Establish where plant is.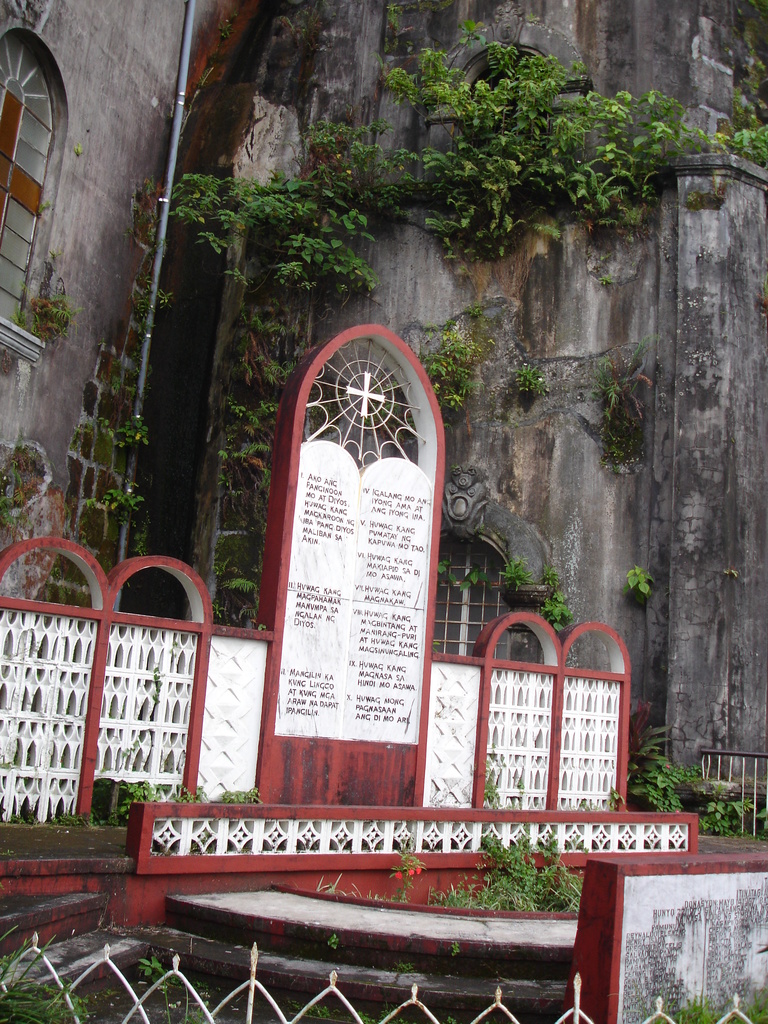
Established at rect(417, 344, 475, 424).
